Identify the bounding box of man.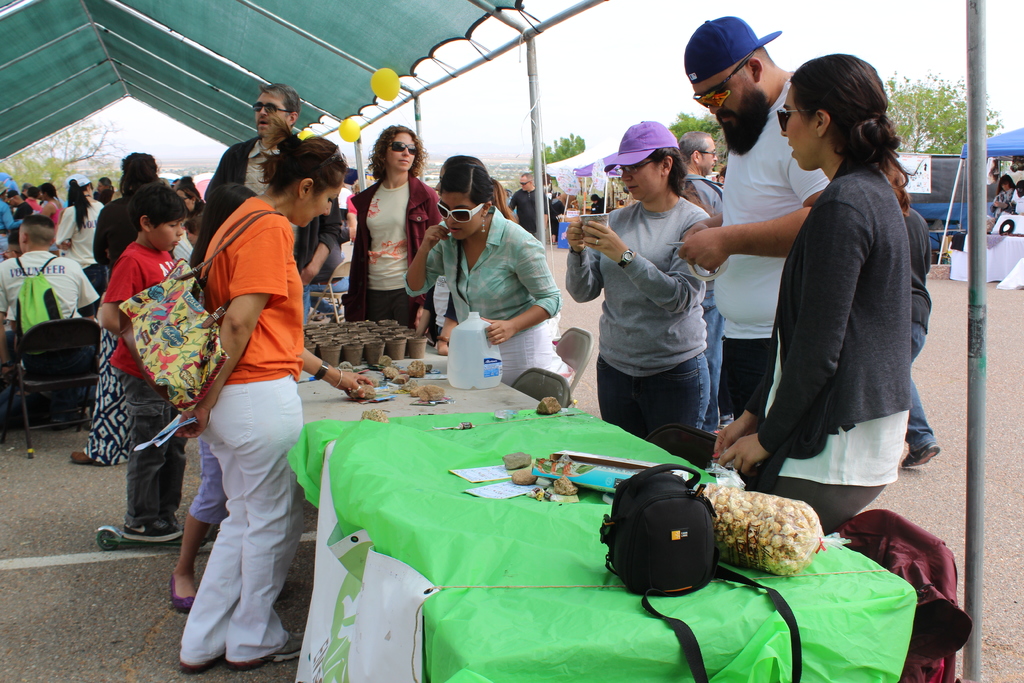
left=680, top=131, right=726, bottom=429.
